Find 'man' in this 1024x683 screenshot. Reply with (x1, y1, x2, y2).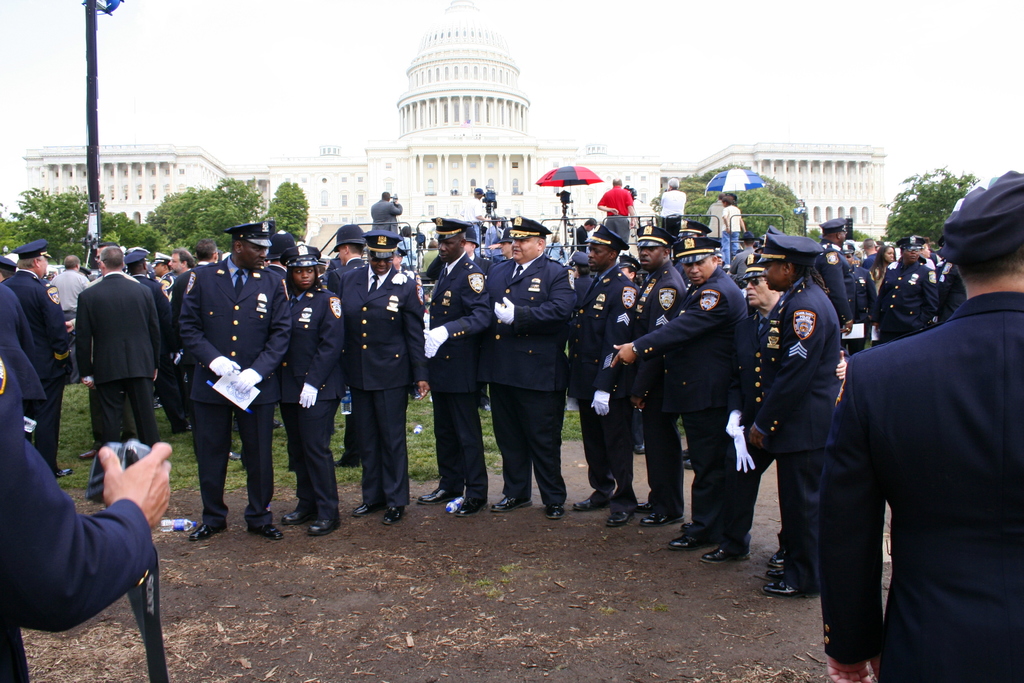
(596, 177, 634, 244).
